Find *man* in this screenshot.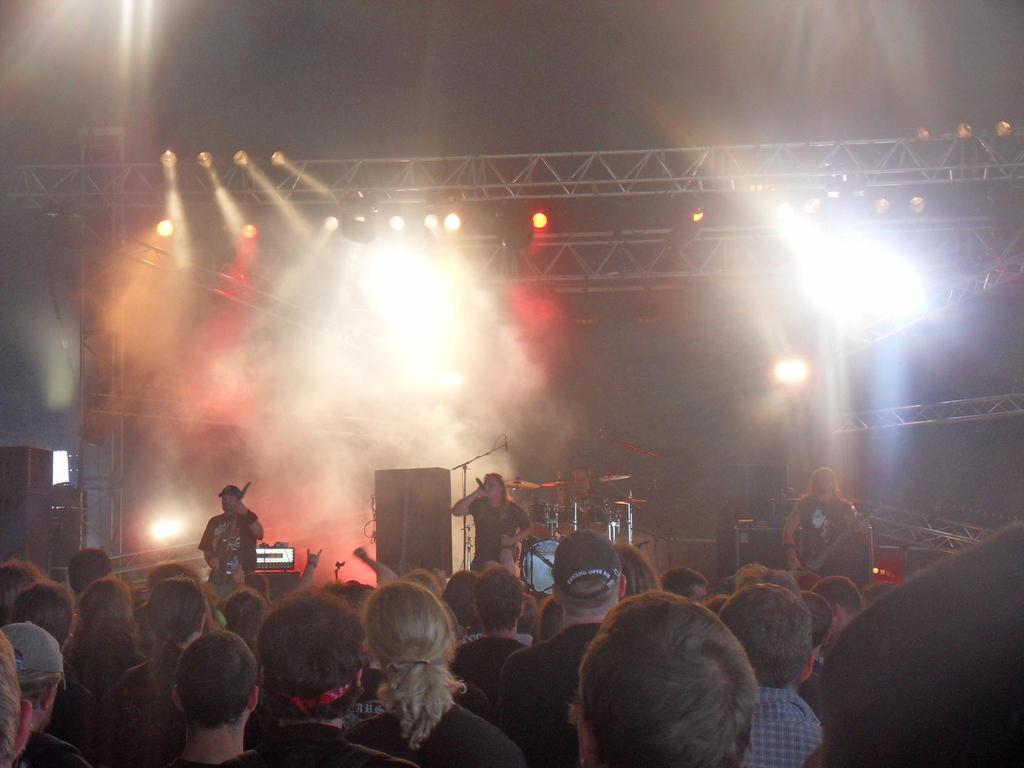
The bounding box for *man* is (left=710, top=579, right=820, bottom=767).
